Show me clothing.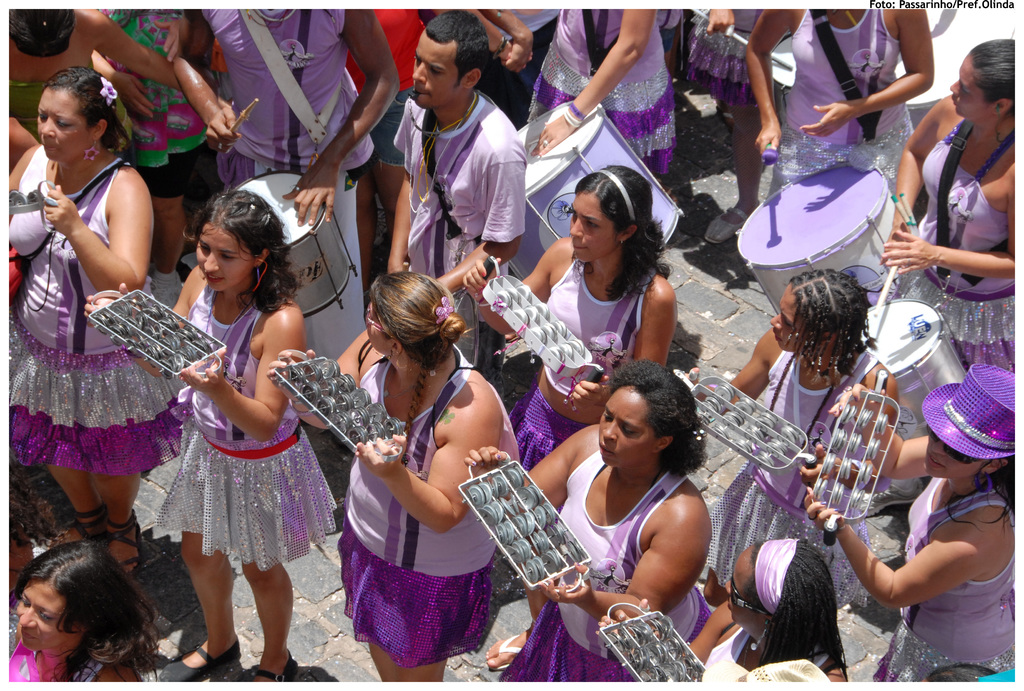
clothing is here: bbox(0, 76, 45, 138).
